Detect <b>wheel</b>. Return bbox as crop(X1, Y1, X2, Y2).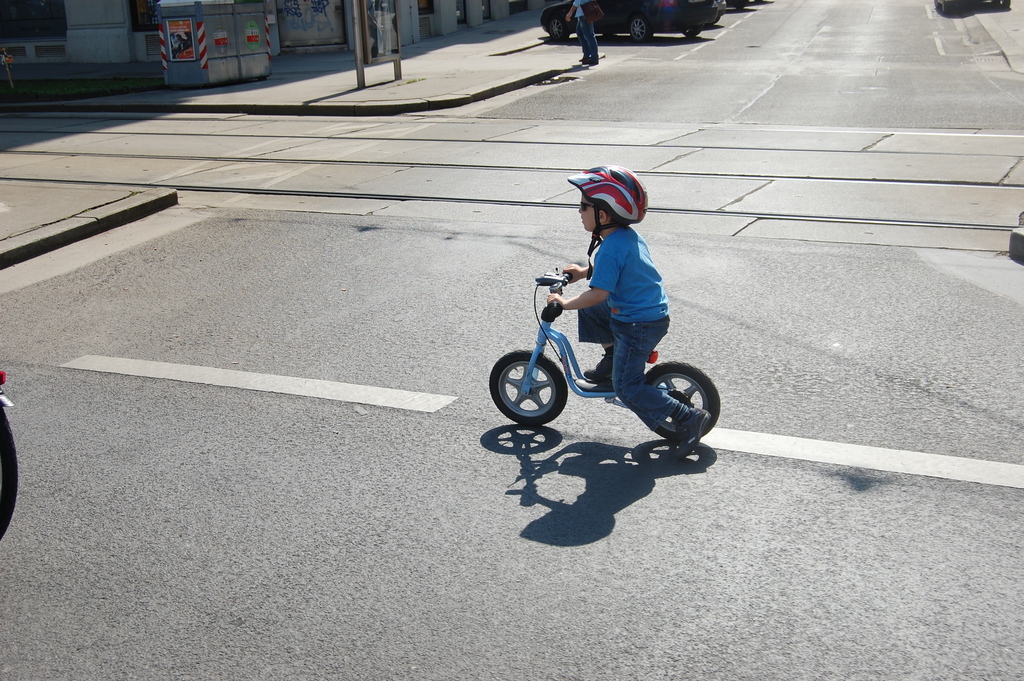
crop(941, 0, 952, 15).
